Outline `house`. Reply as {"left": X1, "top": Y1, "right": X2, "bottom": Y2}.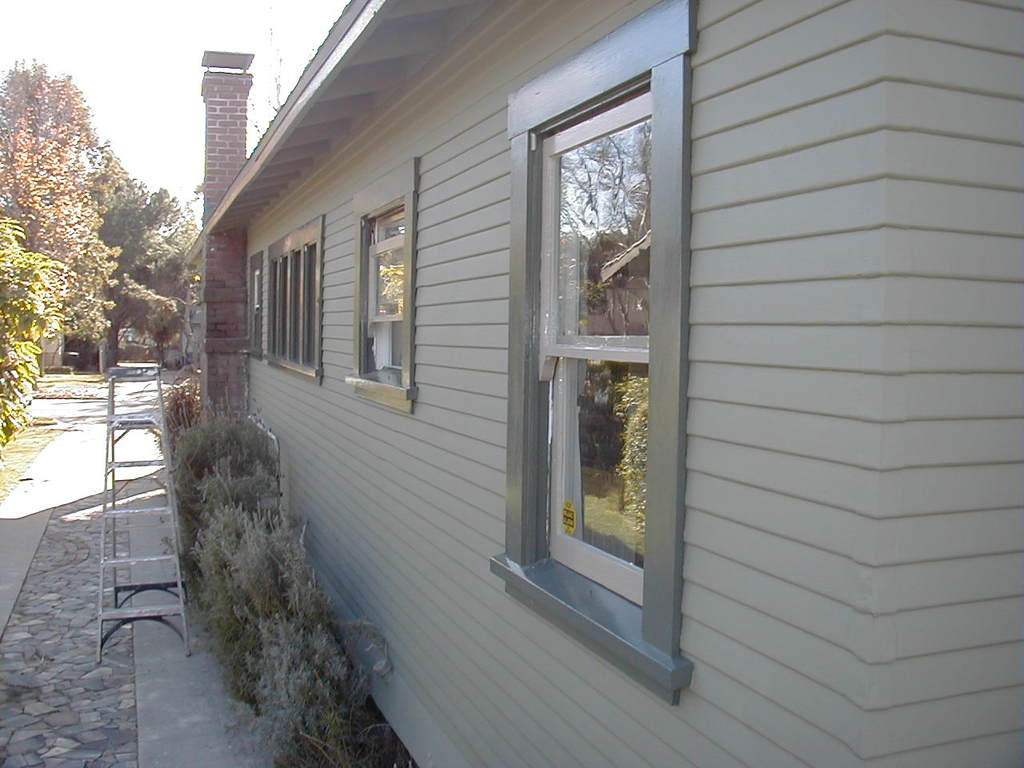
{"left": 0, "top": 0, "right": 937, "bottom": 750}.
